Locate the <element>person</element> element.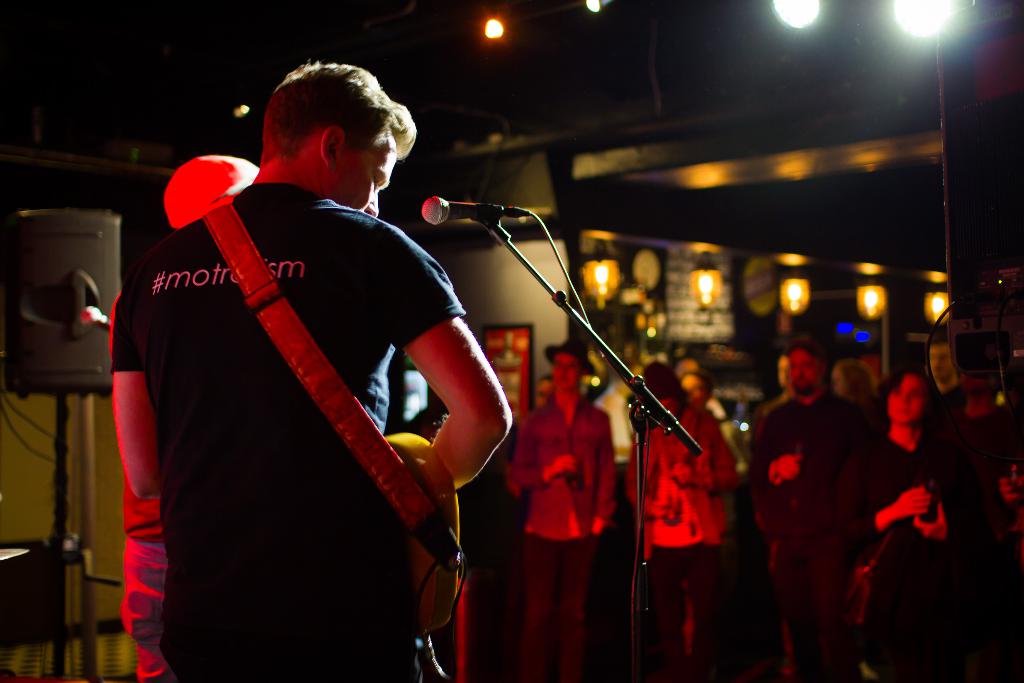
Element bbox: [x1=761, y1=333, x2=868, y2=682].
